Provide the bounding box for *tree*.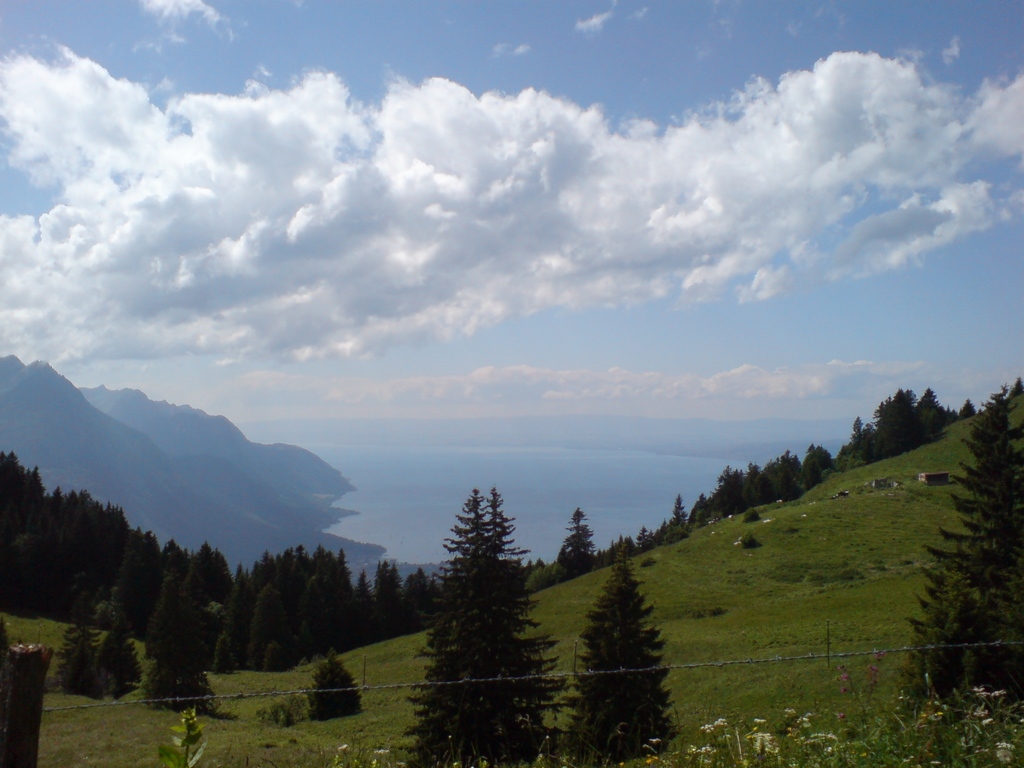
{"x1": 147, "y1": 594, "x2": 223, "y2": 713}.
